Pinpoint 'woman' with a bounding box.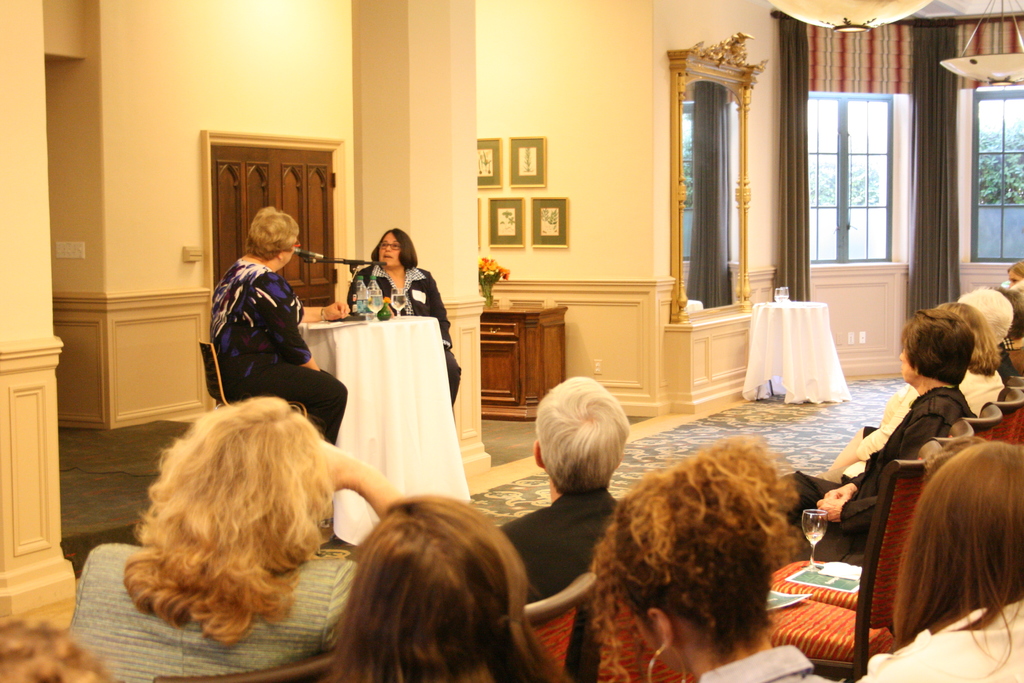
[left=856, top=436, right=1023, bottom=682].
